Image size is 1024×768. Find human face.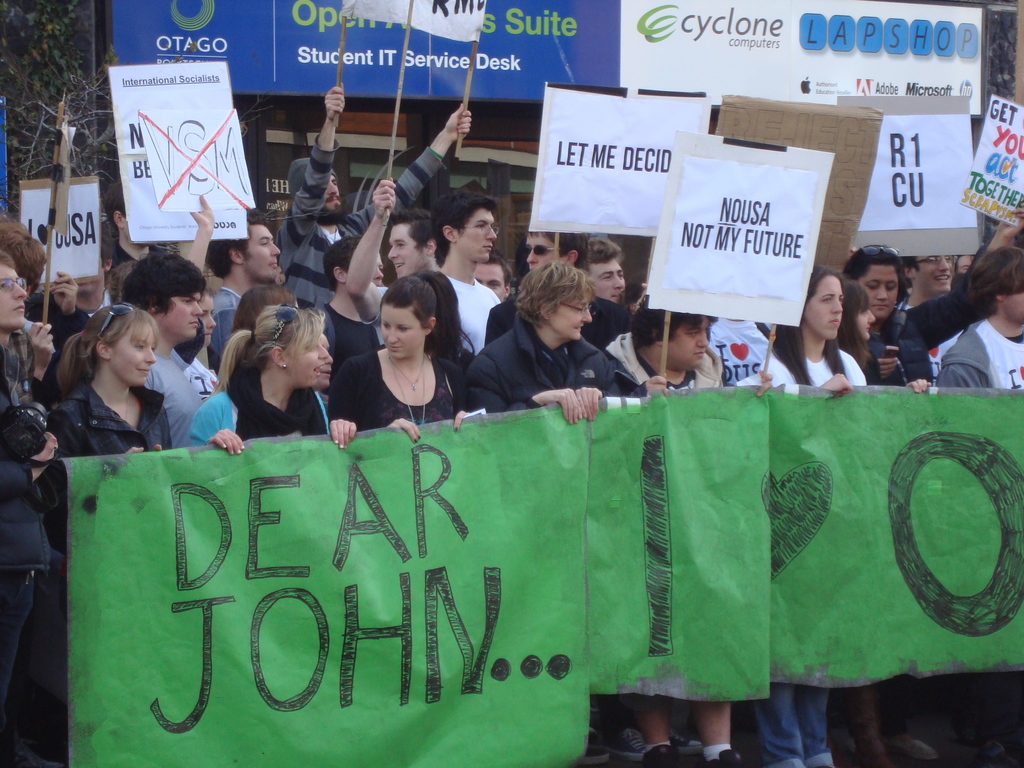
bbox=[1007, 291, 1023, 324].
